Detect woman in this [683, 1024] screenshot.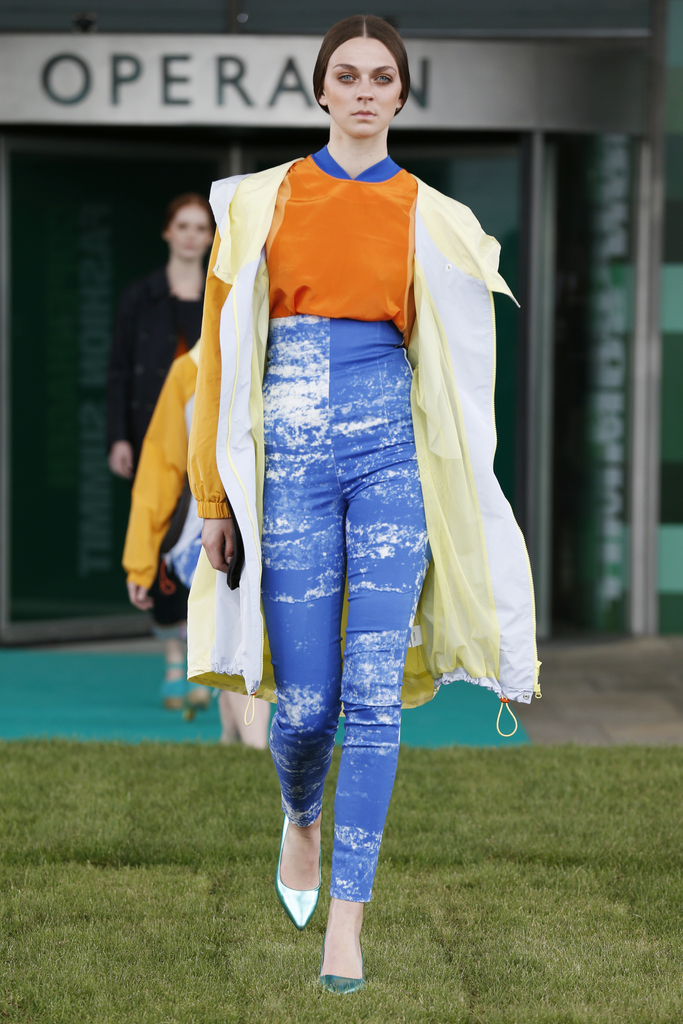
Detection: select_region(108, 194, 210, 706).
